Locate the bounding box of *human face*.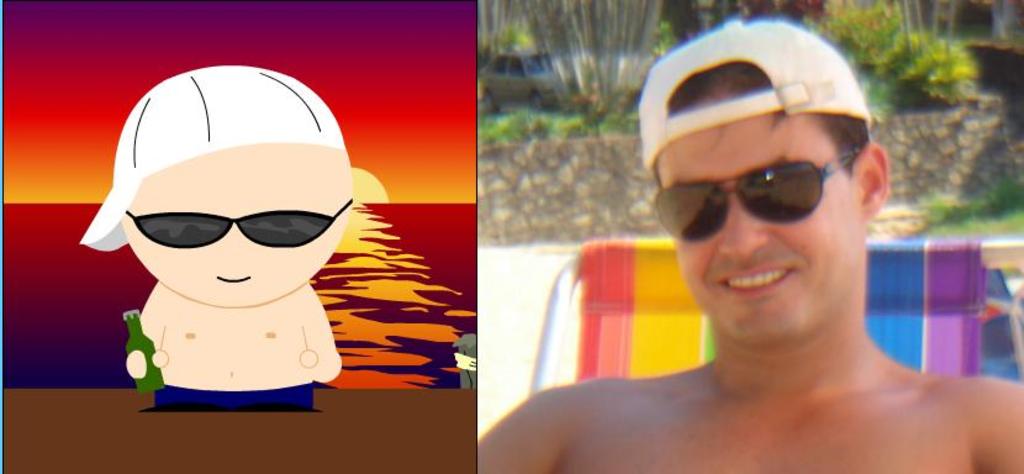
Bounding box: bbox=[125, 146, 338, 307].
